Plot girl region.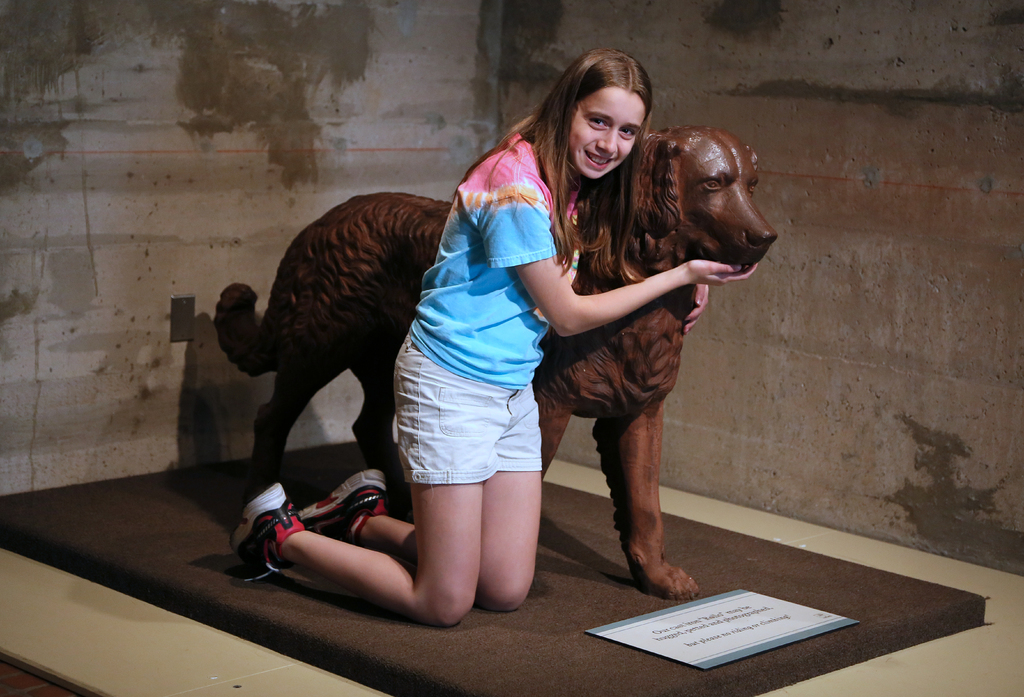
Plotted at 231:48:762:629.
